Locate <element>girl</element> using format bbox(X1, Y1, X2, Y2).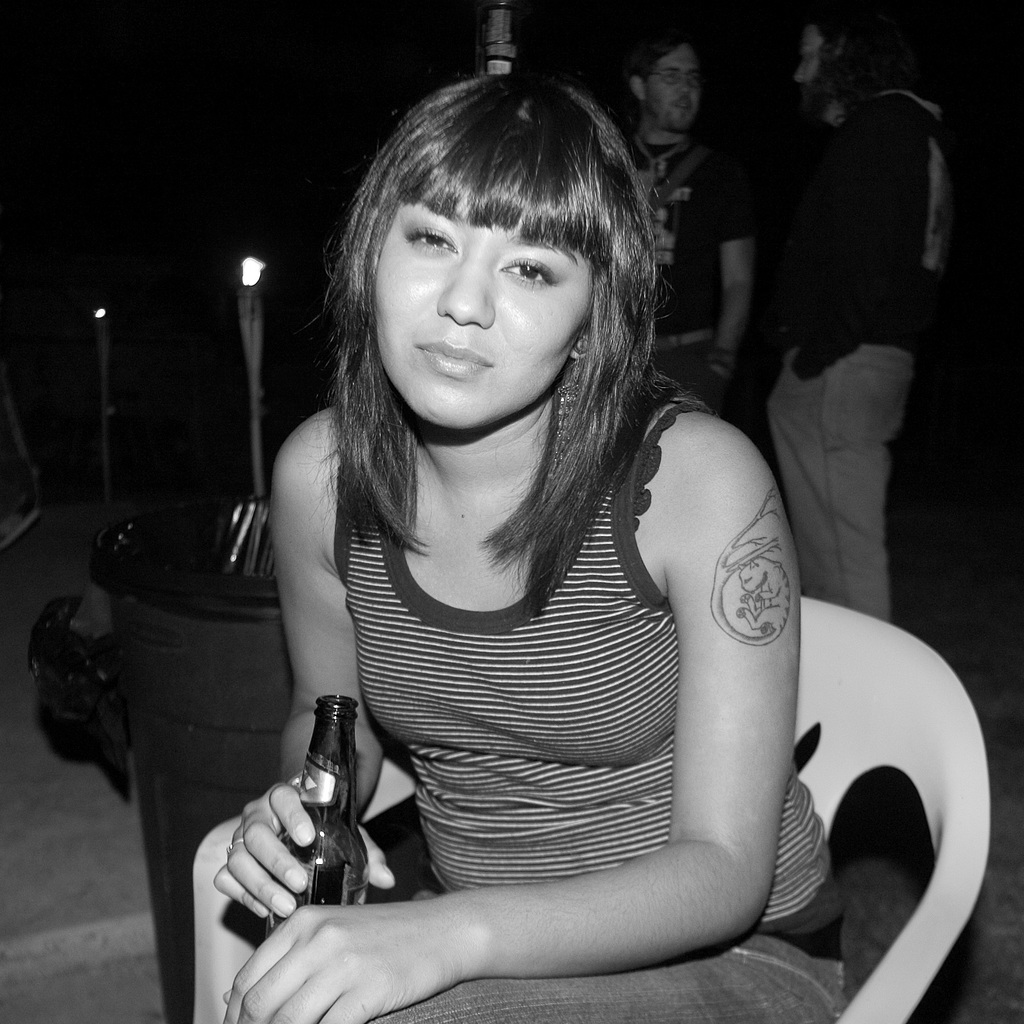
bbox(205, 69, 844, 1023).
